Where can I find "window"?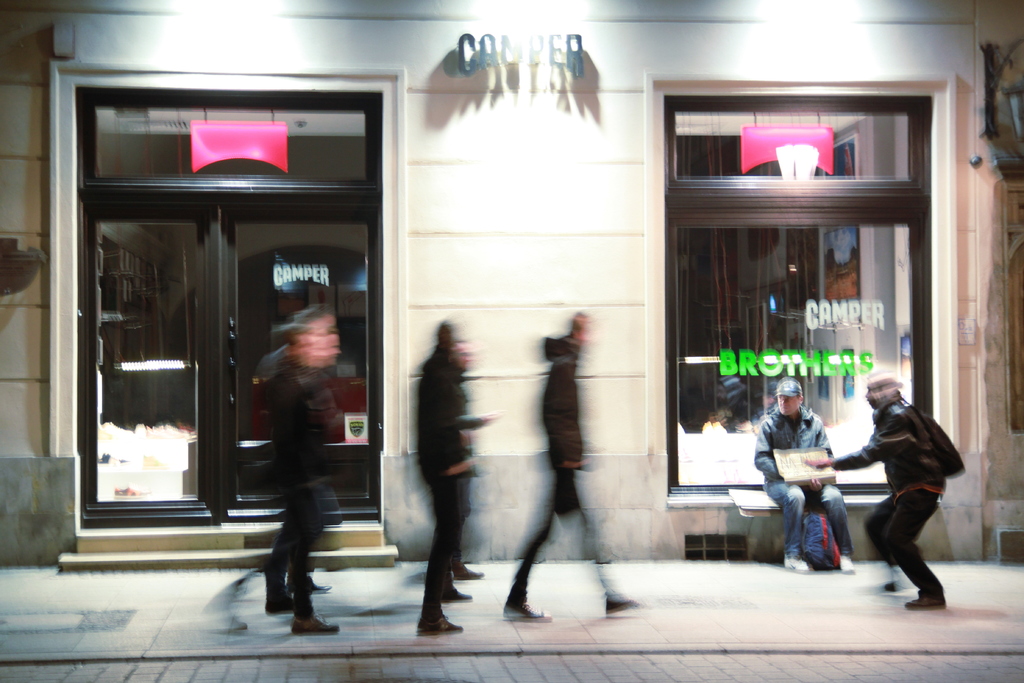
You can find it at region(76, 83, 385, 183).
